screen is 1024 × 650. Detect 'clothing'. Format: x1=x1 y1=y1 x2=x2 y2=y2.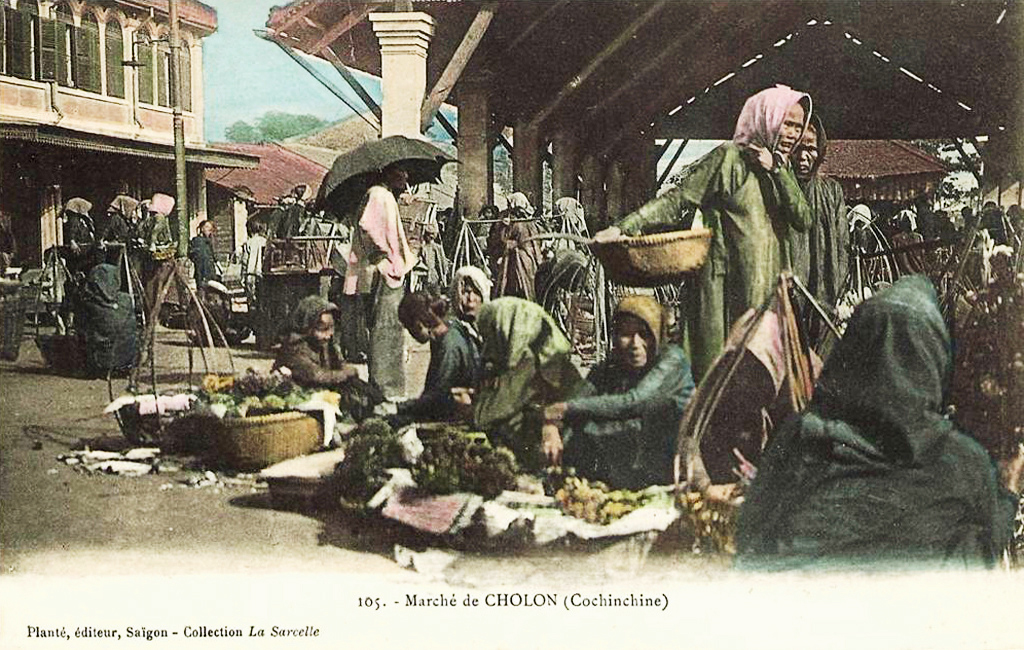
x1=62 y1=216 x2=87 y2=239.
